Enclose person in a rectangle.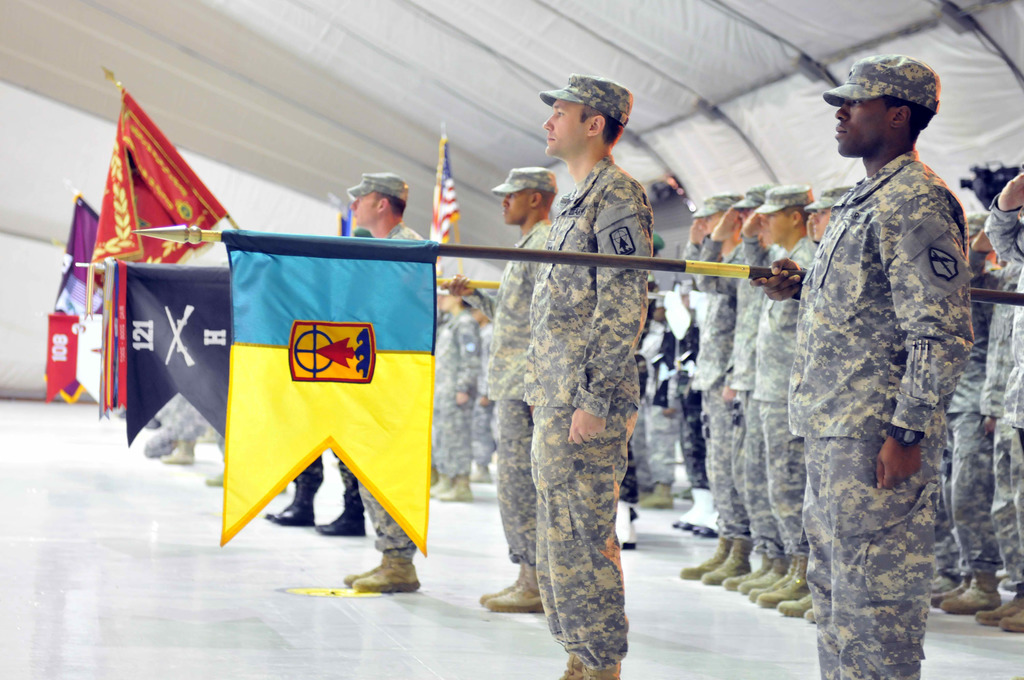
[436,165,557,615].
